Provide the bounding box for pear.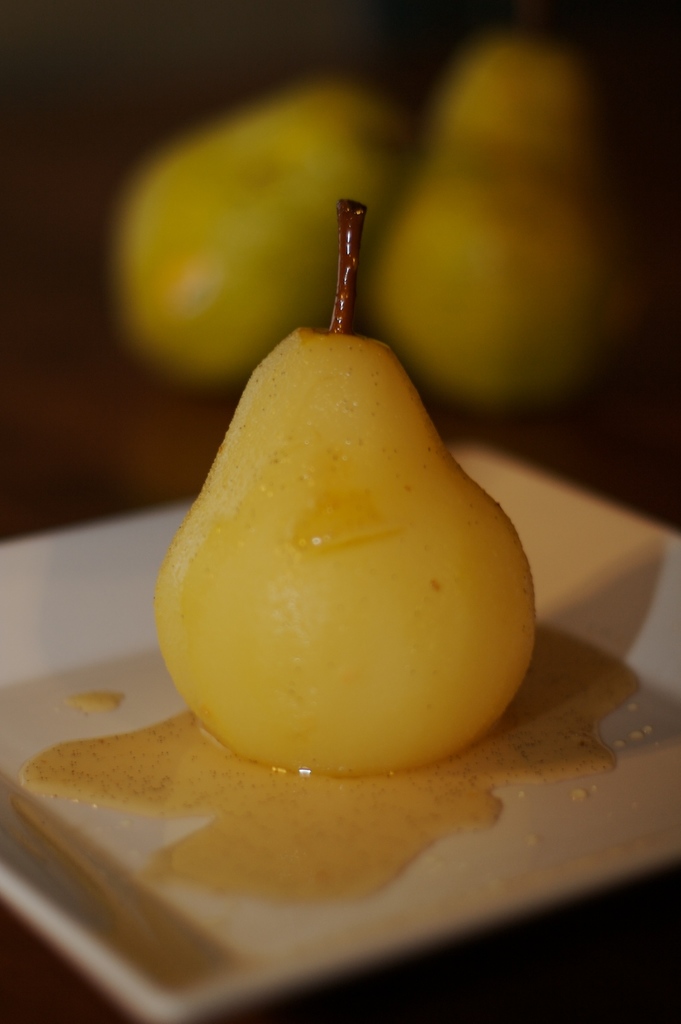
147/200/534/783.
